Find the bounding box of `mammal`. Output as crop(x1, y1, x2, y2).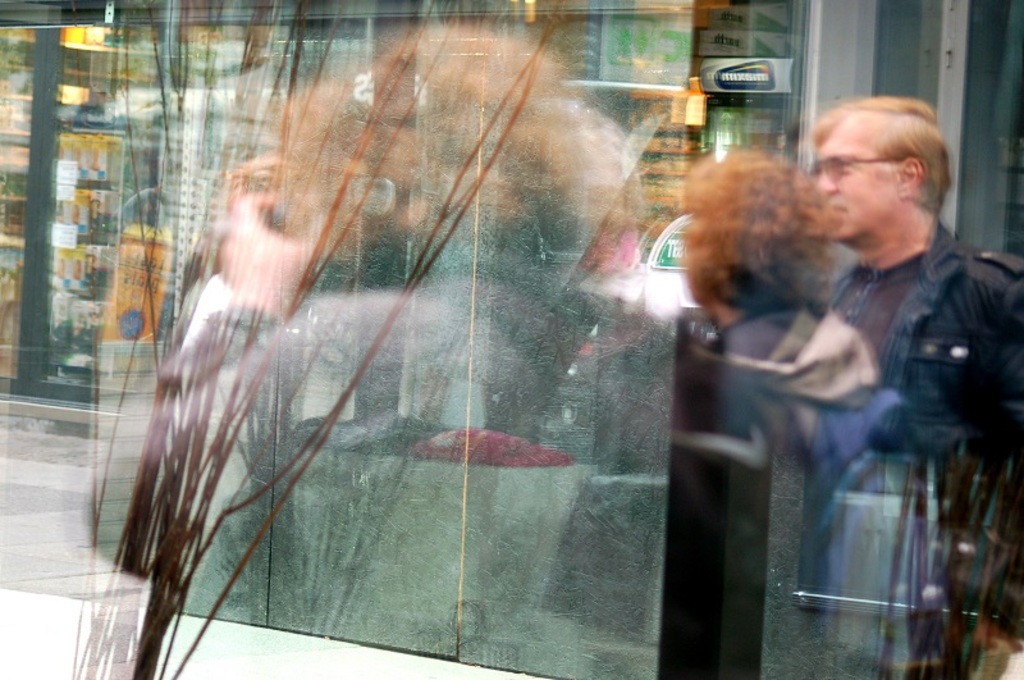
crop(808, 88, 1023, 679).
